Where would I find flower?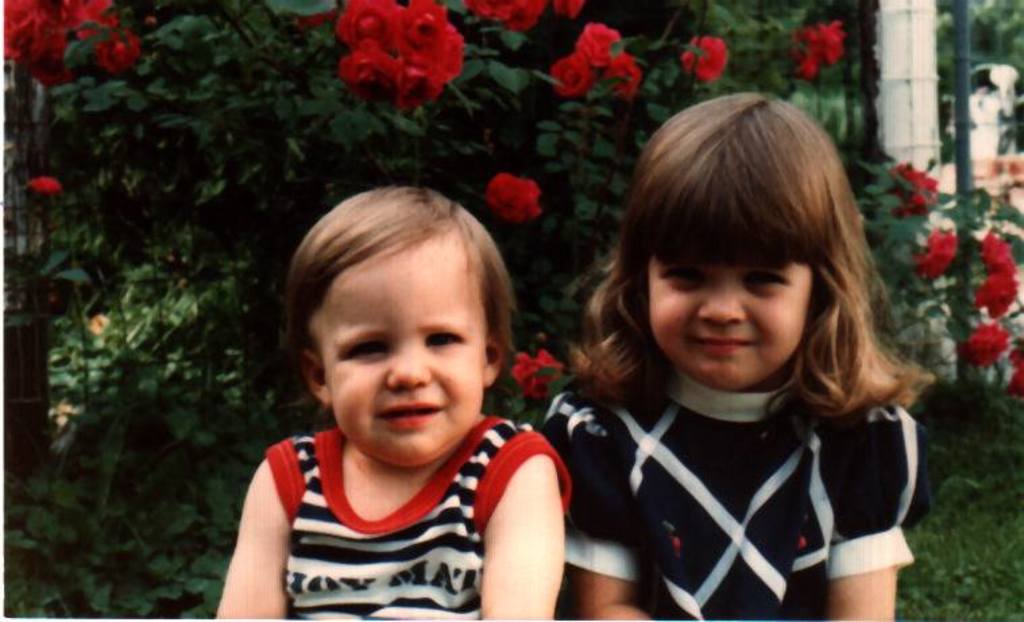
At 472, 0, 577, 34.
